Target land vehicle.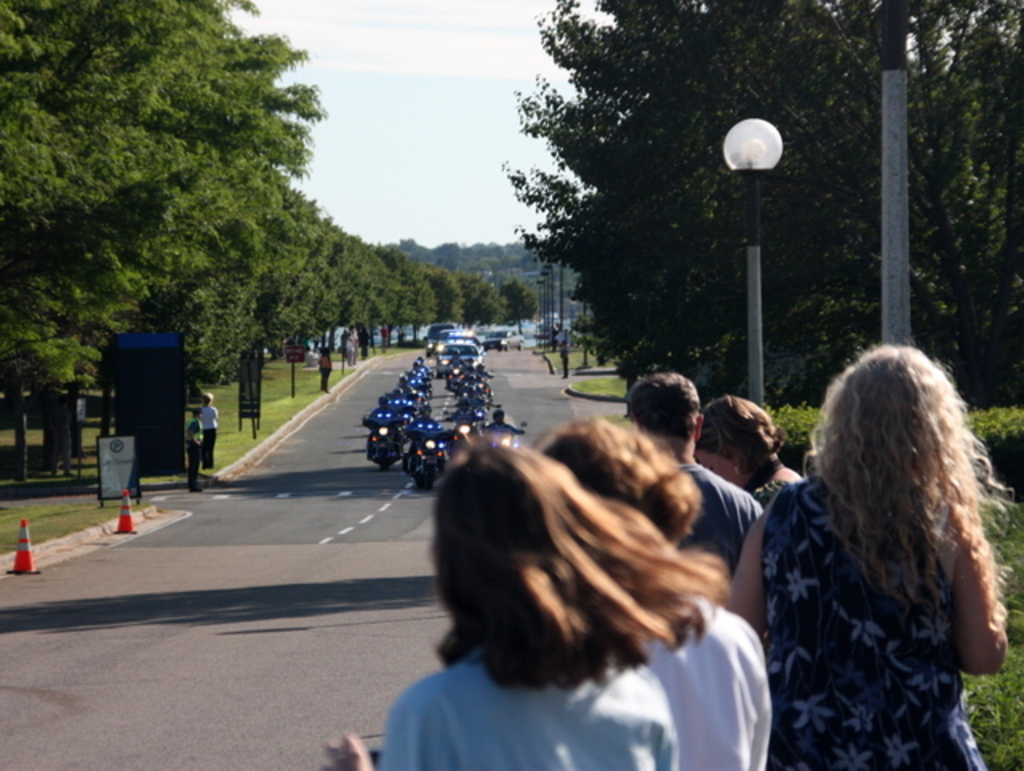
Target region: (437, 341, 486, 378).
